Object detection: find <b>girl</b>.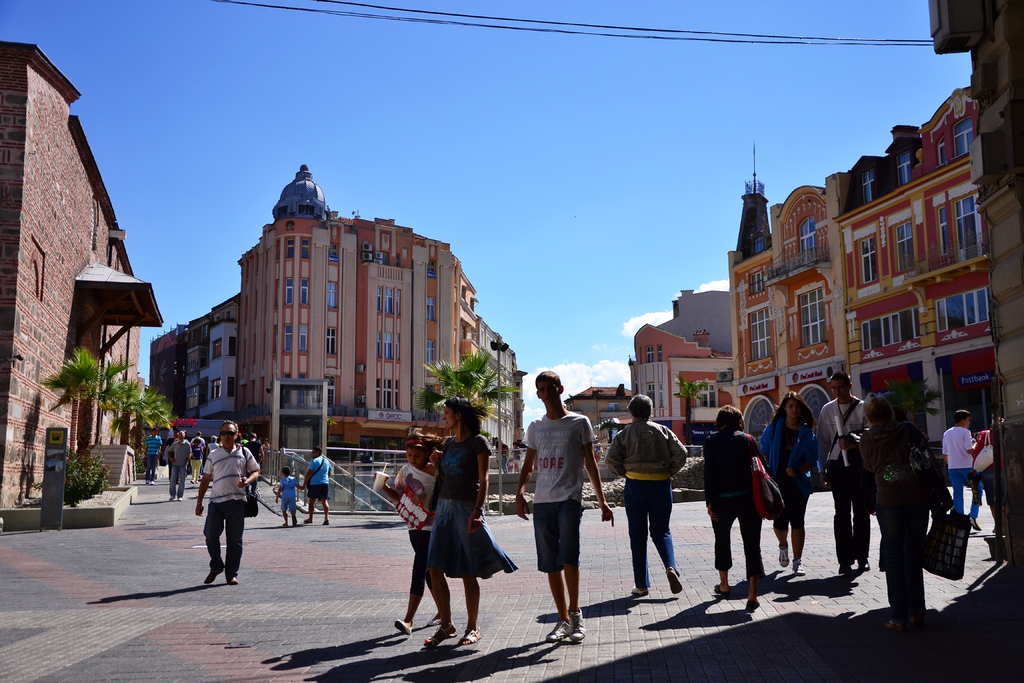
box=[424, 398, 518, 648].
